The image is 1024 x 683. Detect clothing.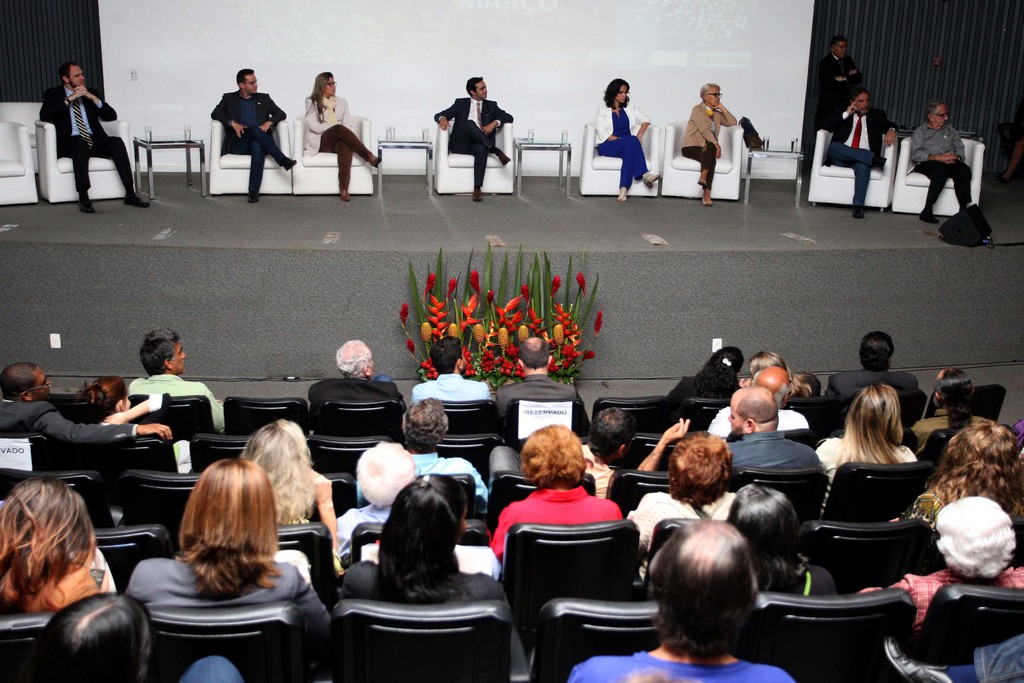
Detection: bbox(815, 46, 851, 108).
